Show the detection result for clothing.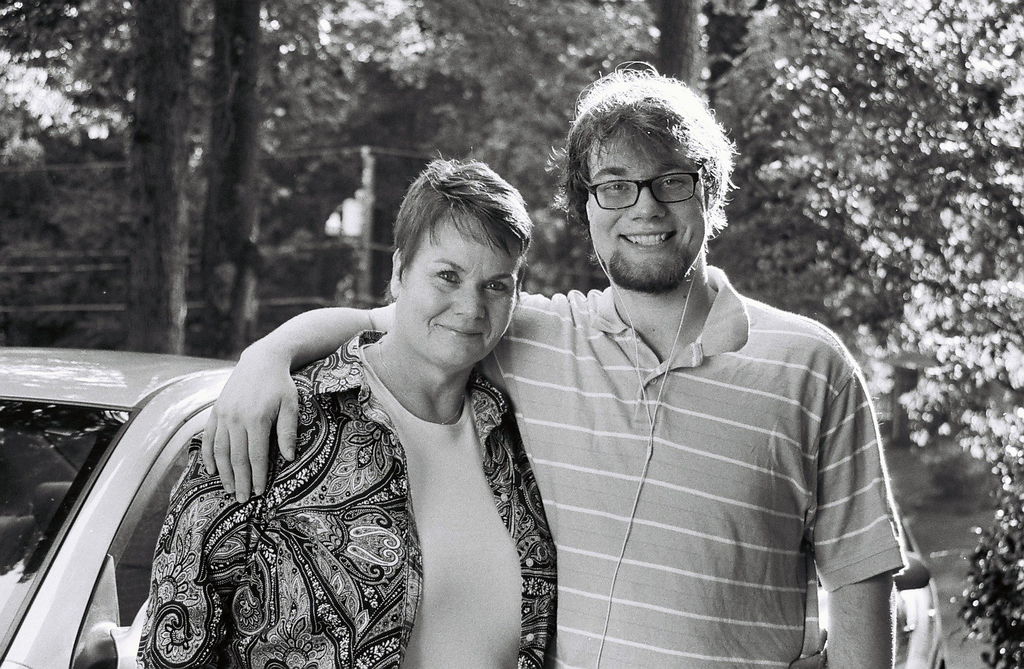
<bbox>129, 290, 585, 659</bbox>.
